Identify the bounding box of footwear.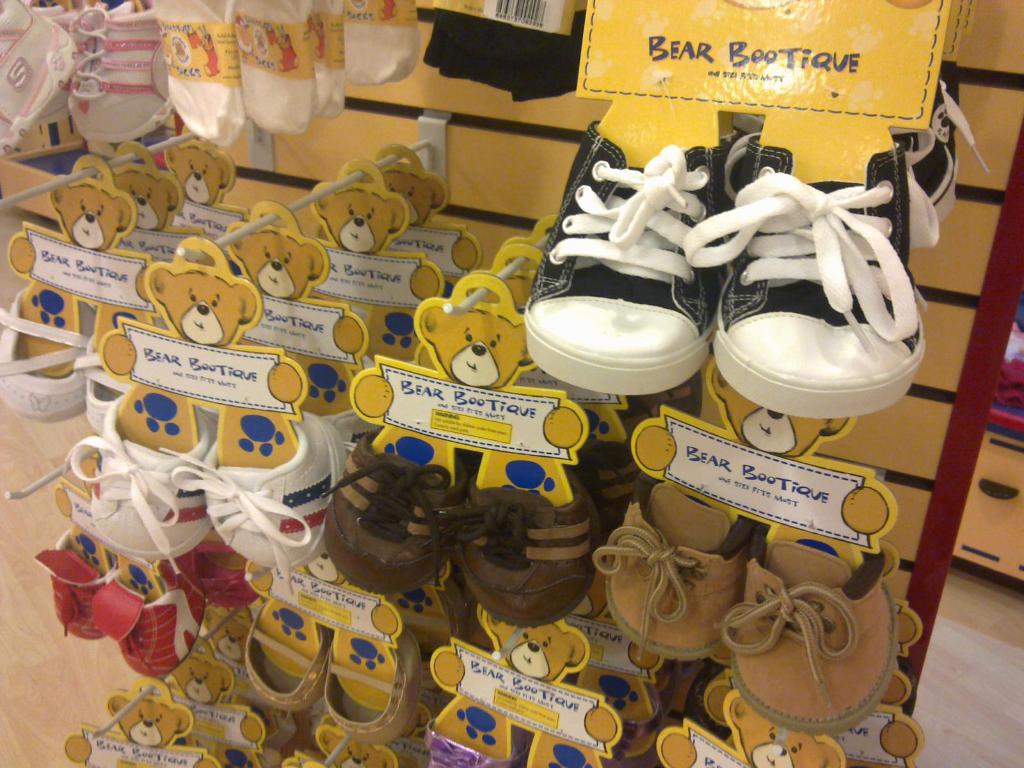
box=[86, 539, 204, 685].
